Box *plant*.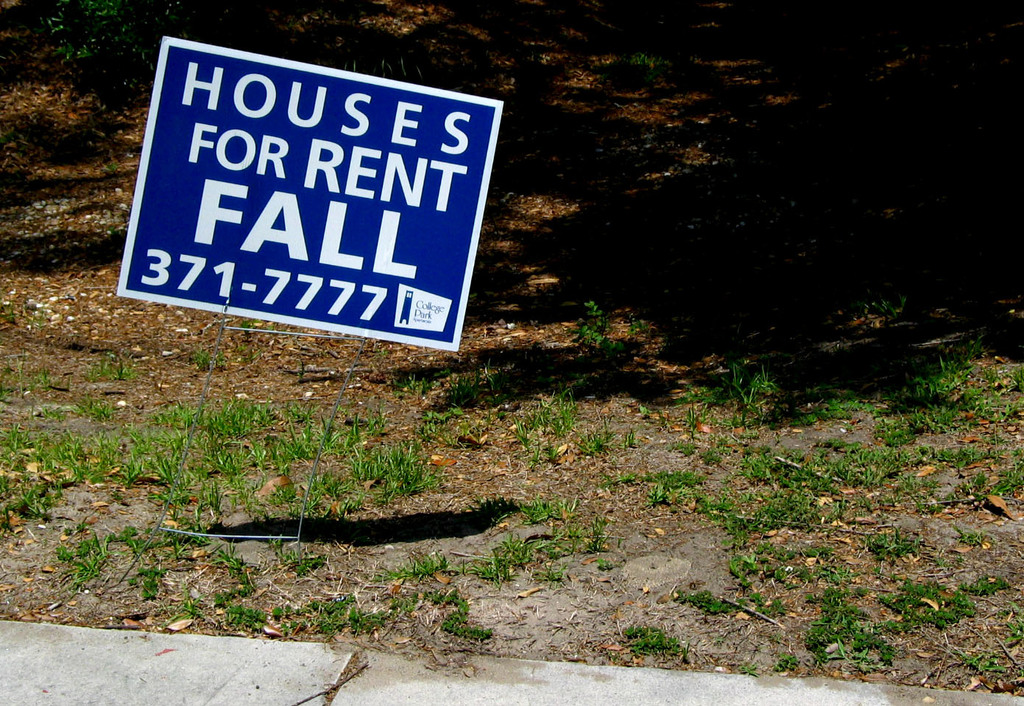
region(107, 525, 161, 566).
